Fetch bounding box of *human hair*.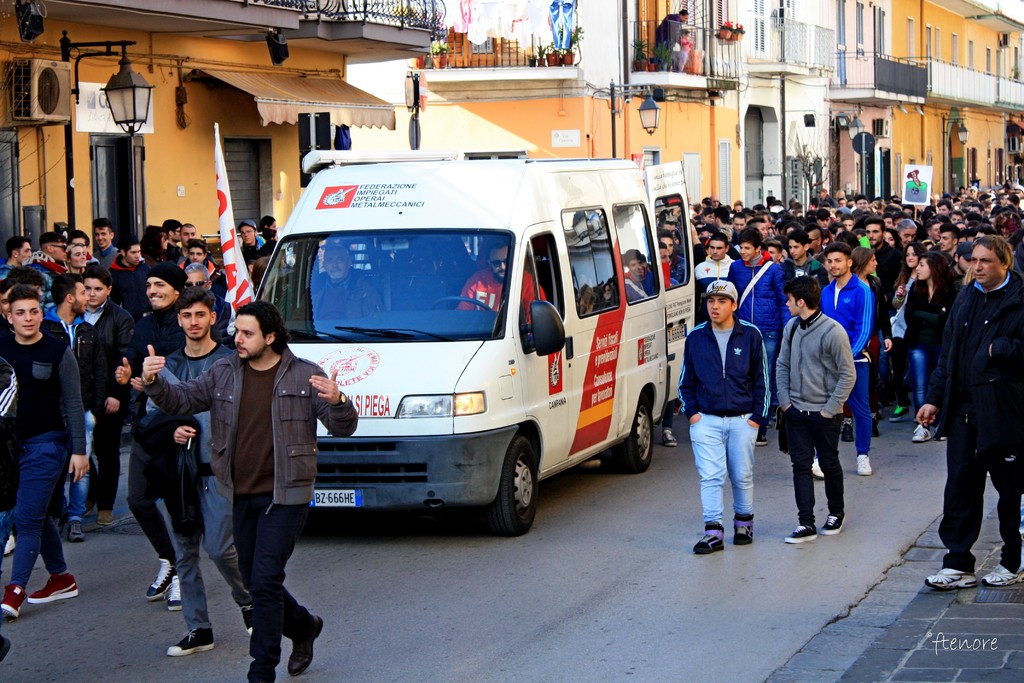
Bbox: [161,215,184,233].
